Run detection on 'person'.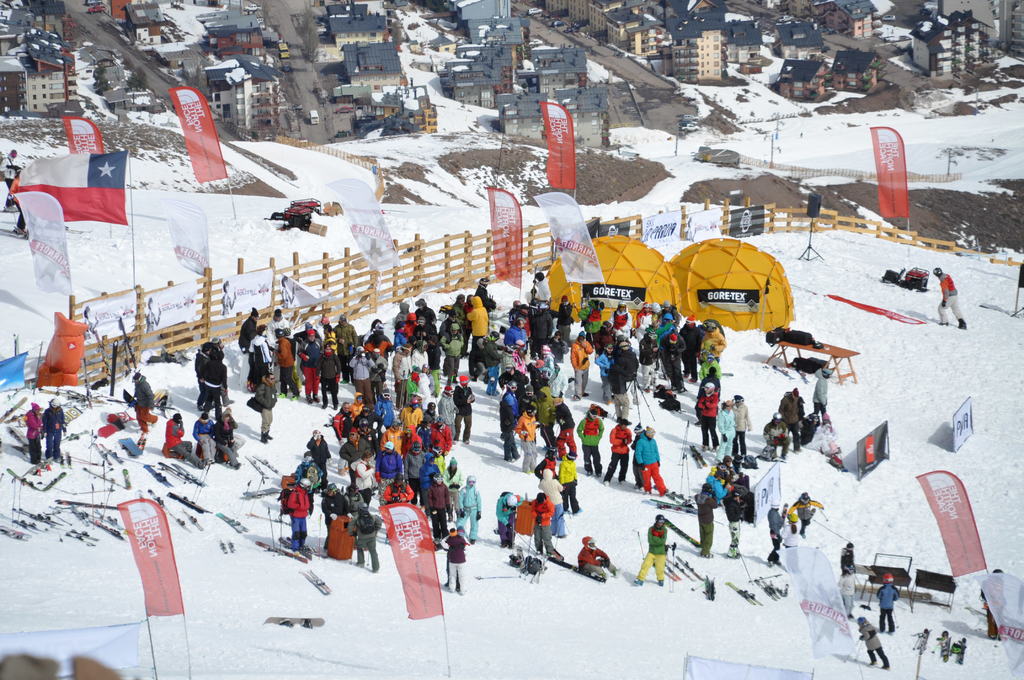
Result: left=276, top=476, right=310, bottom=553.
